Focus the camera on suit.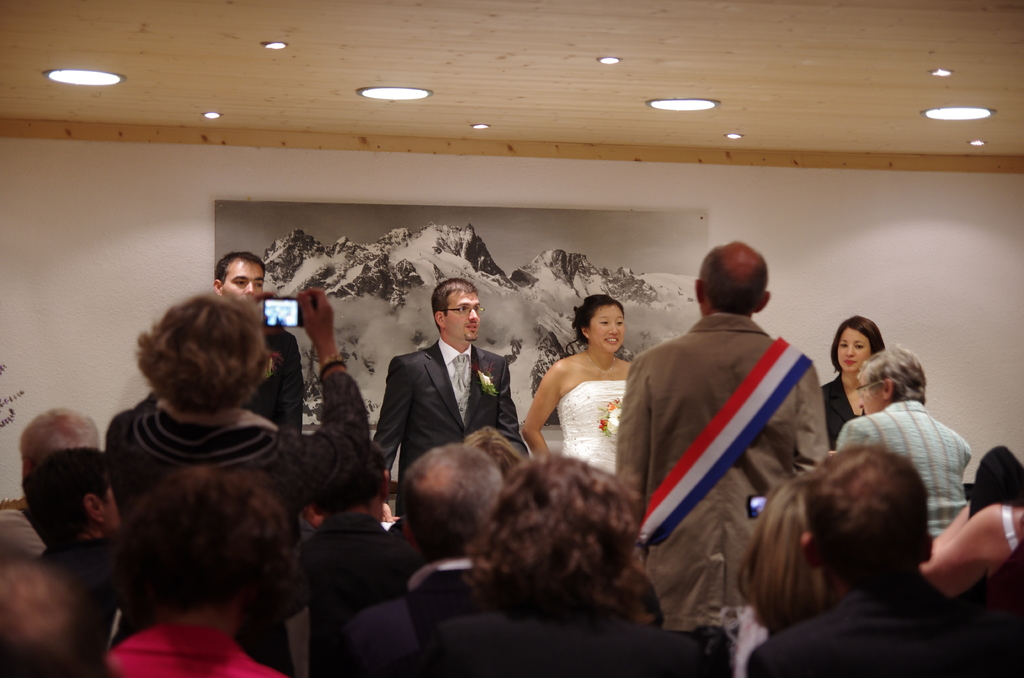
Focus region: locate(820, 375, 867, 448).
